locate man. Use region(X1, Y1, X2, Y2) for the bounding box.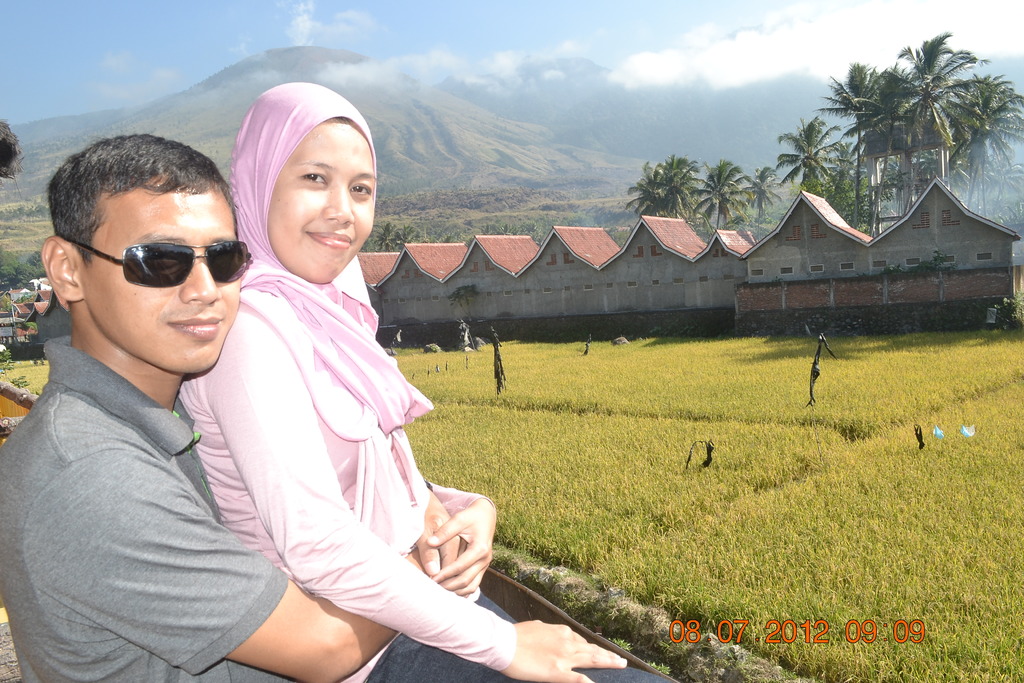
region(0, 132, 467, 682).
